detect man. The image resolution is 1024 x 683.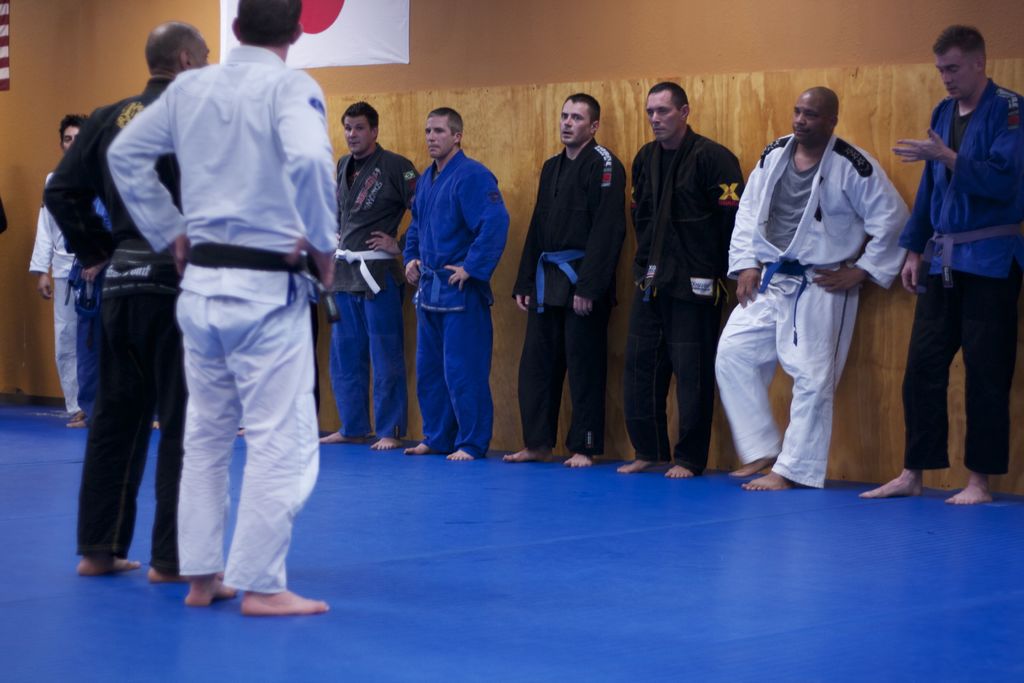
611:81:748:483.
